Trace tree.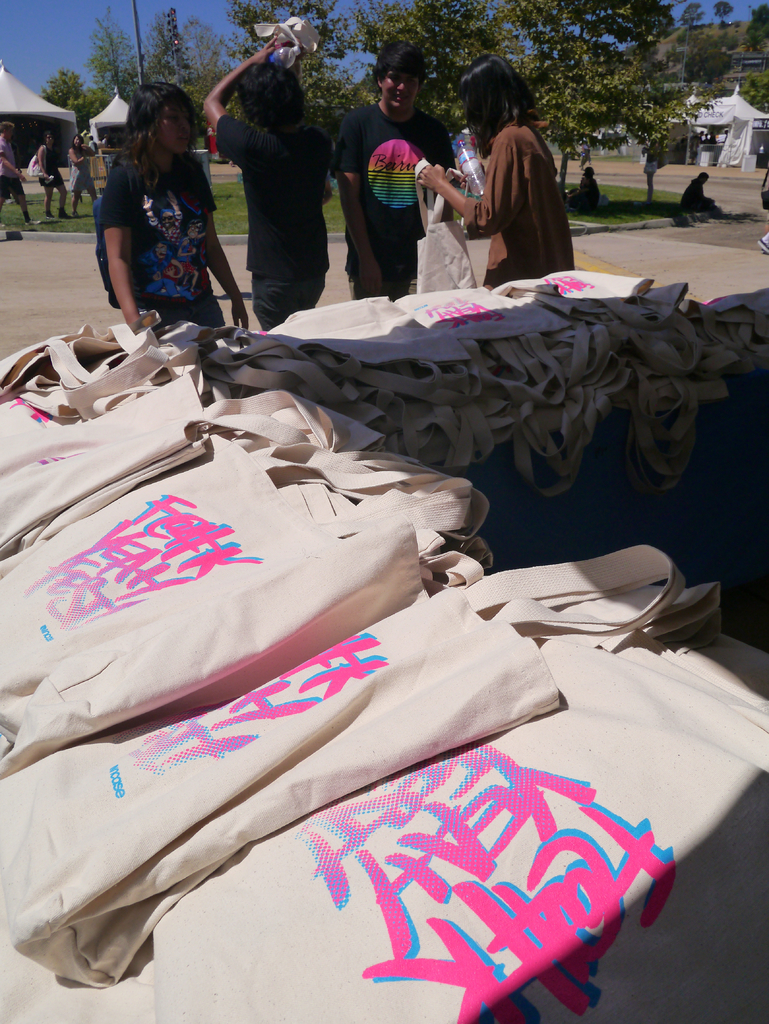
Traced to <box>138,6,227,128</box>.
